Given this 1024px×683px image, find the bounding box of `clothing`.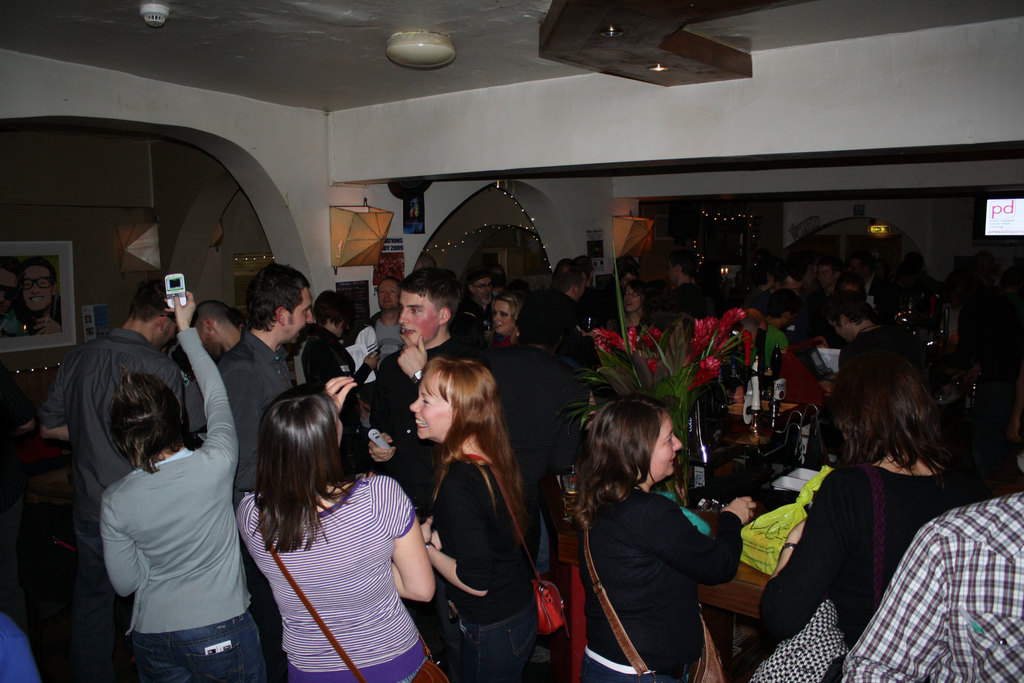
187 340 294 495.
